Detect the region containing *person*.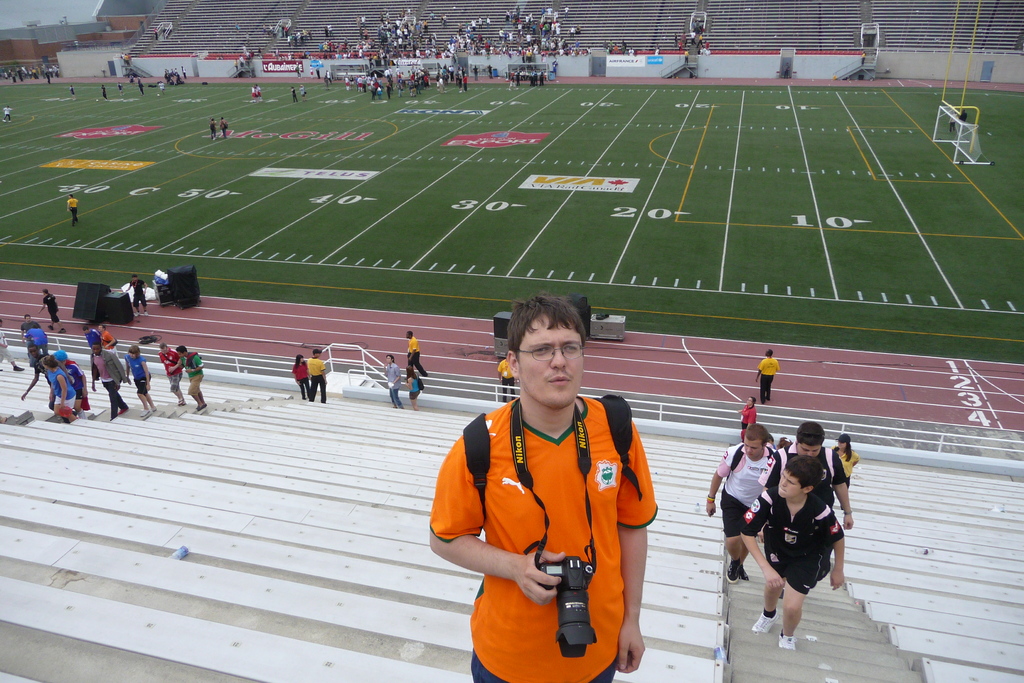
218:115:230:136.
